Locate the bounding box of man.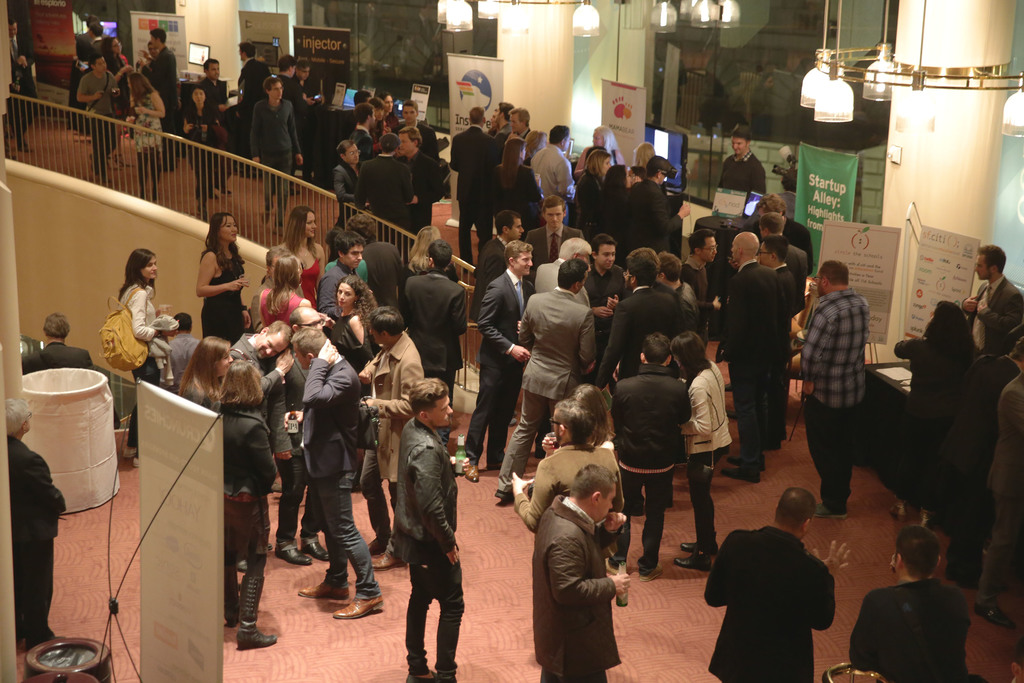
Bounding box: crop(715, 120, 766, 195).
